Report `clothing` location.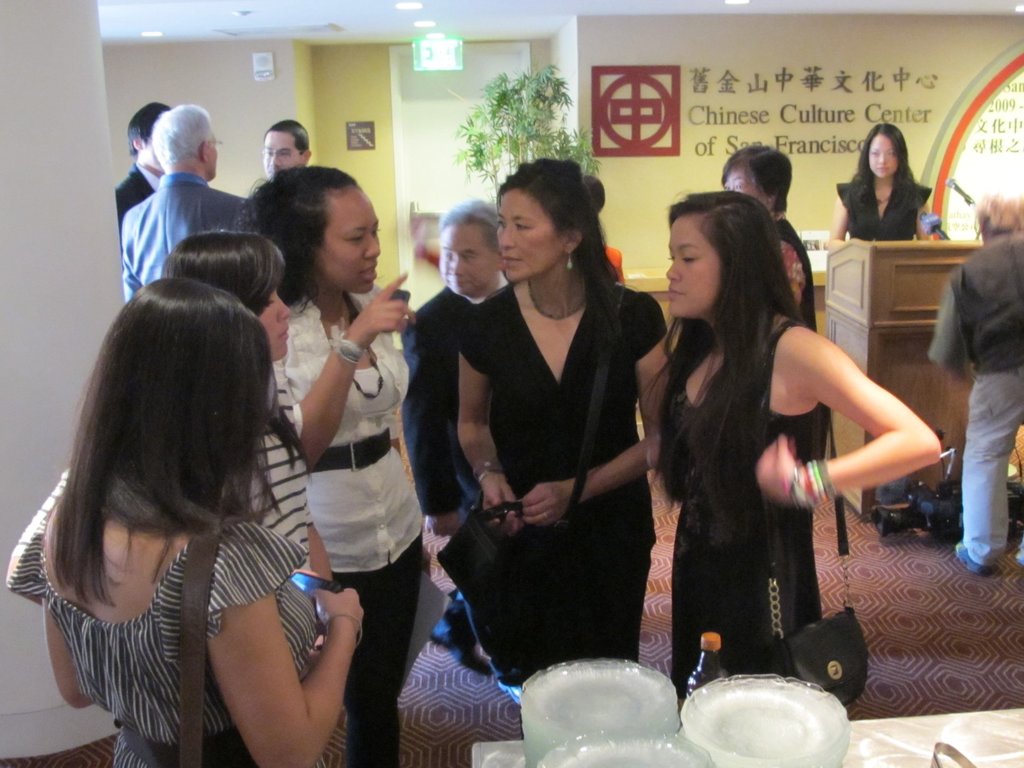
Report: rect(287, 278, 576, 754).
